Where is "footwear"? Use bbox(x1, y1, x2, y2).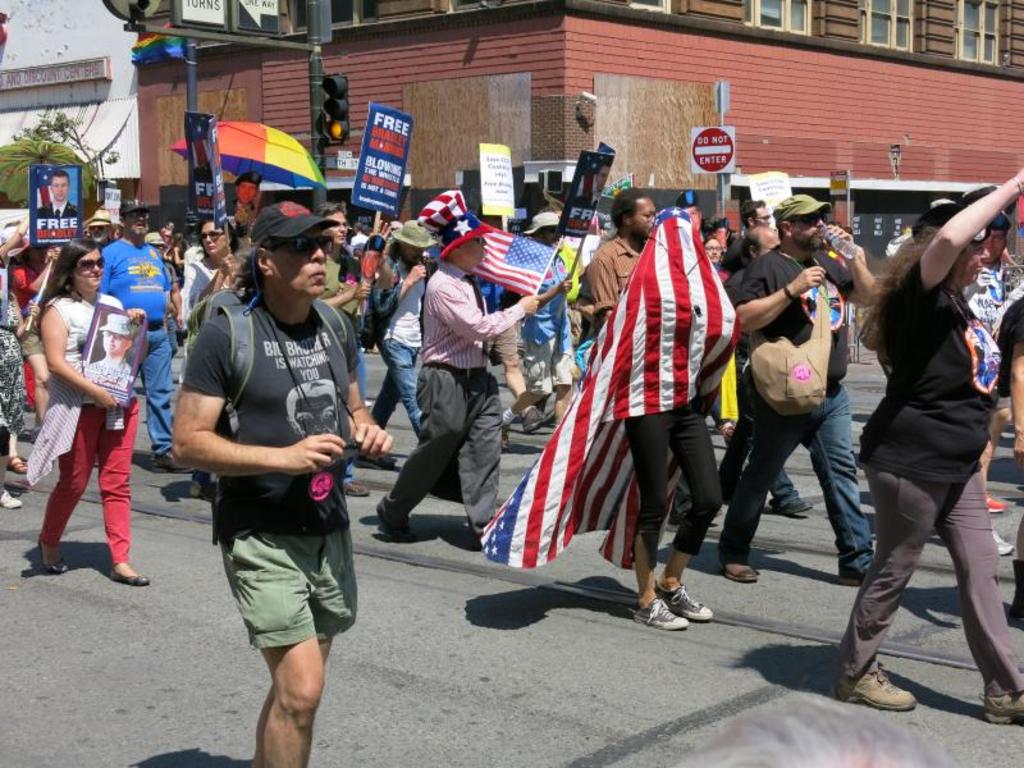
bbox(343, 477, 375, 499).
